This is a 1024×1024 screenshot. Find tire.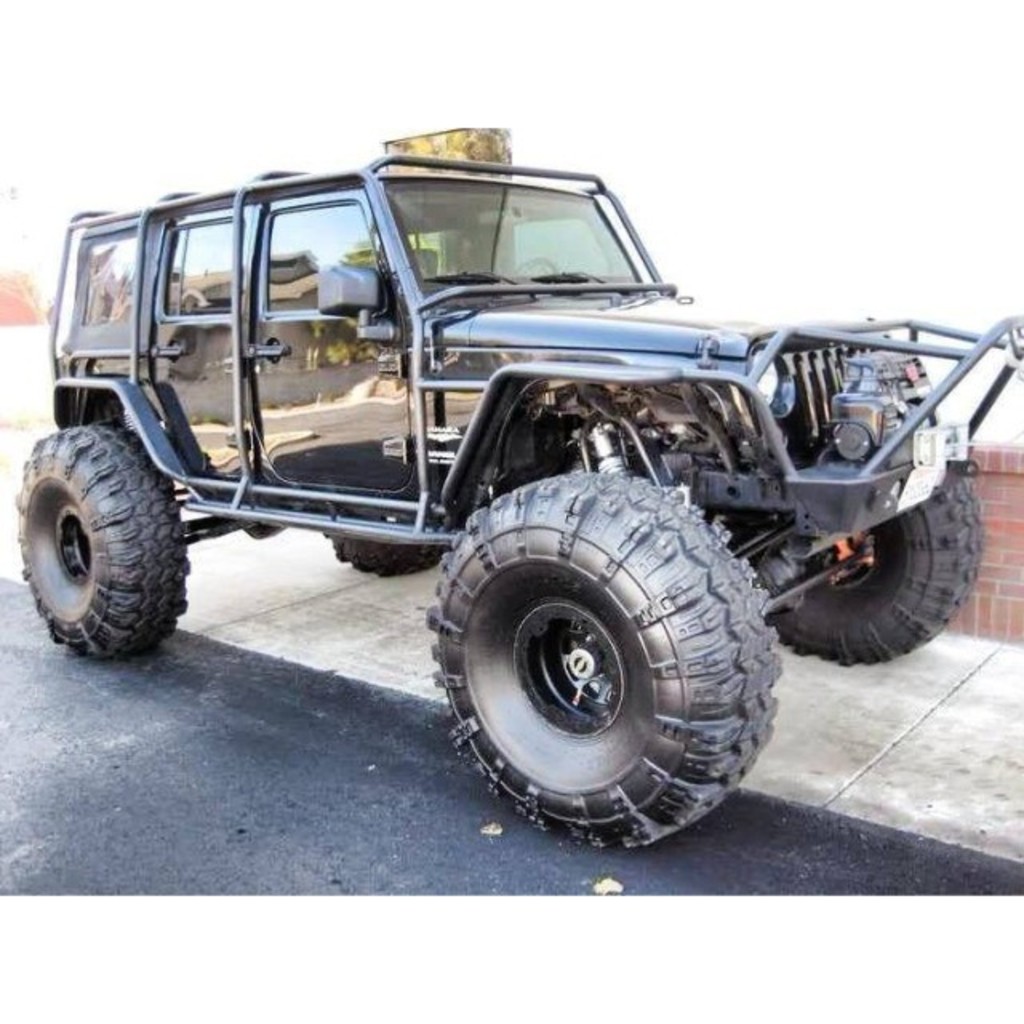
Bounding box: BBox(11, 421, 190, 661).
